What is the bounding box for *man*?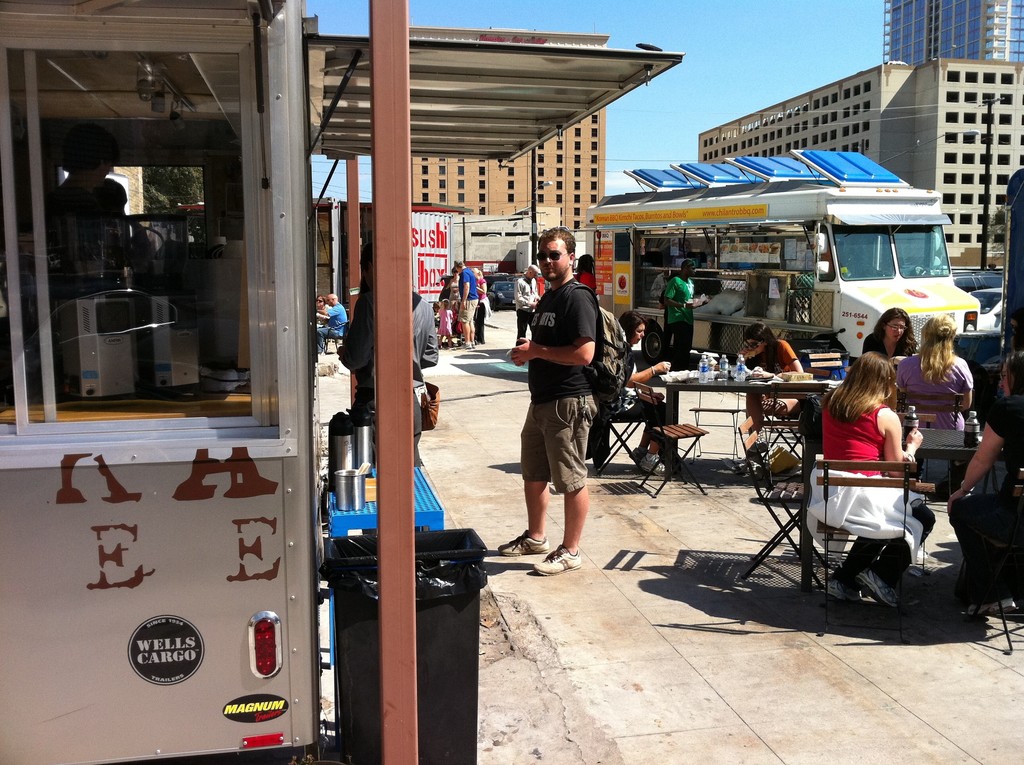
316,292,346,358.
